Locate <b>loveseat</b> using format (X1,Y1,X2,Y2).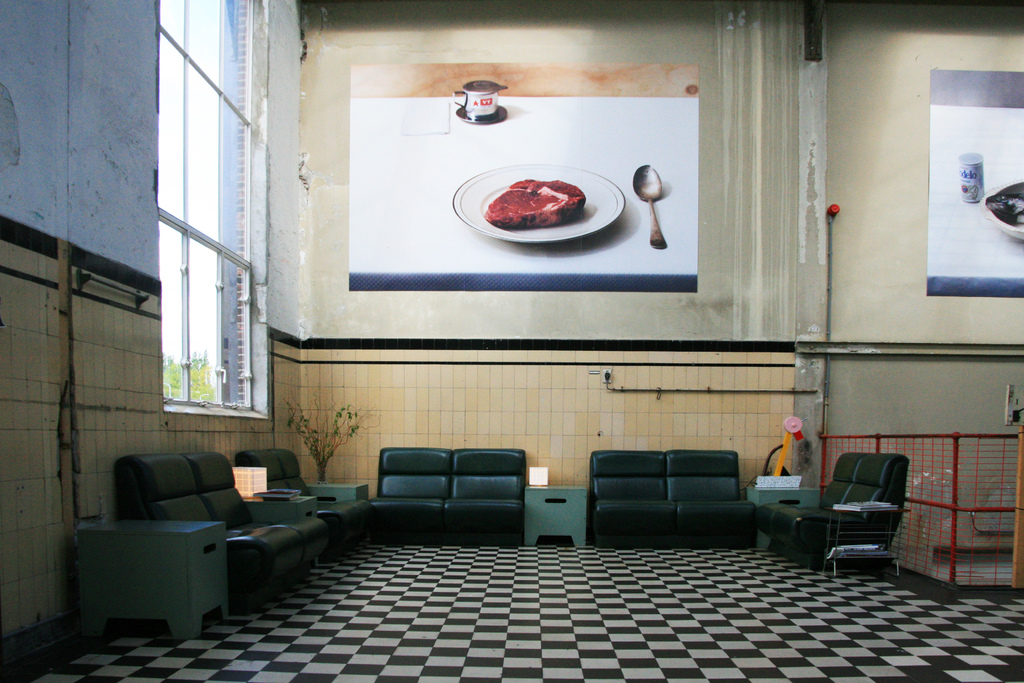
(371,448,525,545).
